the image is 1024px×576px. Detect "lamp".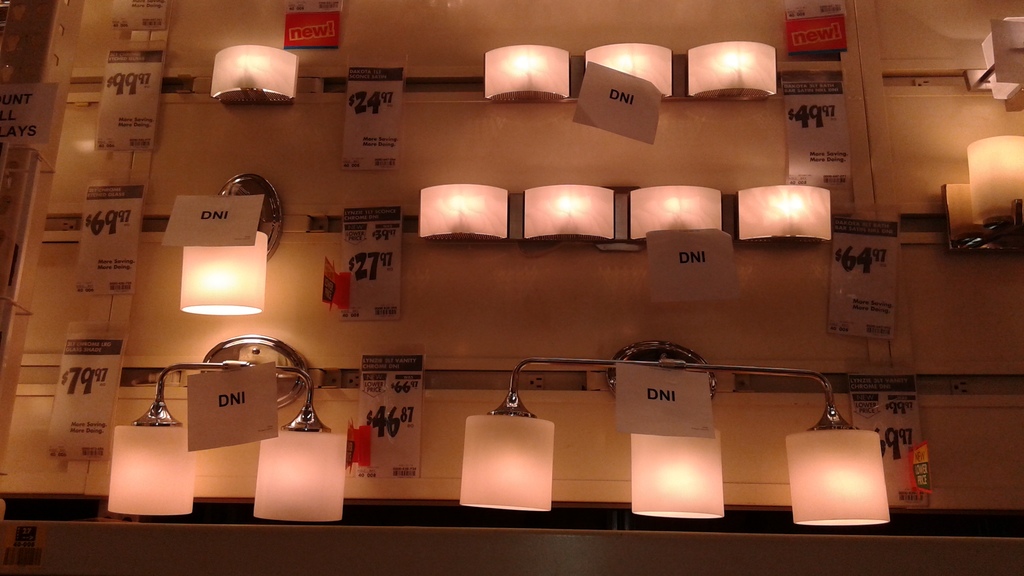
Detection: (left=522, top=183, right=620, bottom=244).
